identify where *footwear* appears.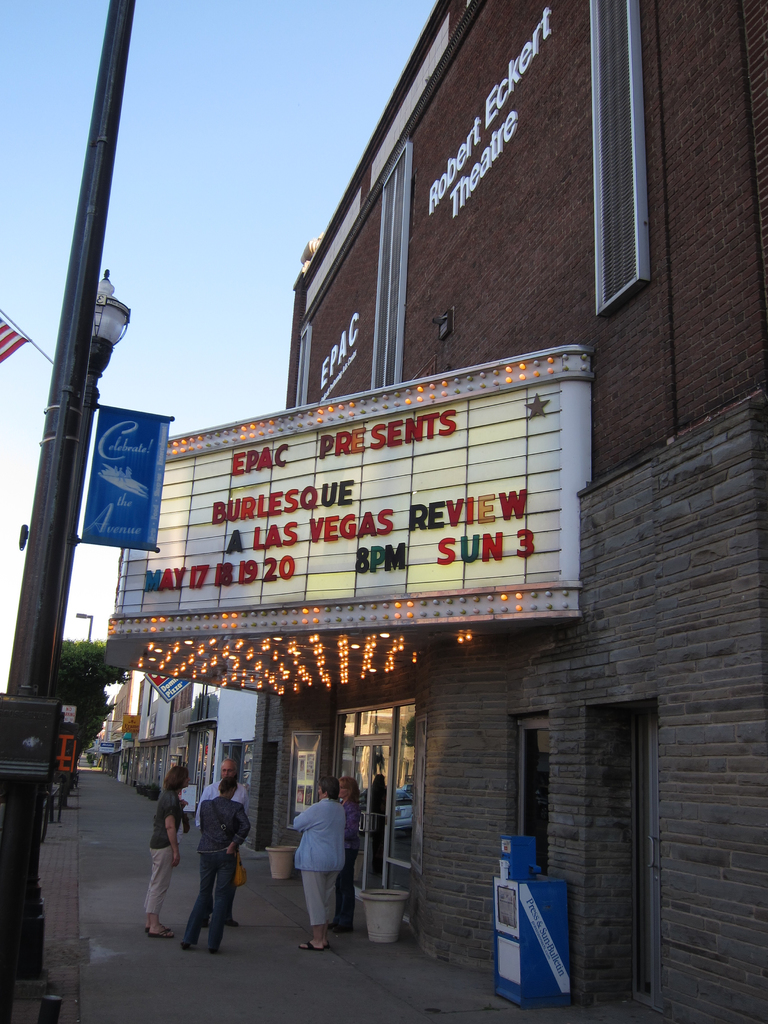
Appears at left=298, top=941, right=324, bottom=949.
